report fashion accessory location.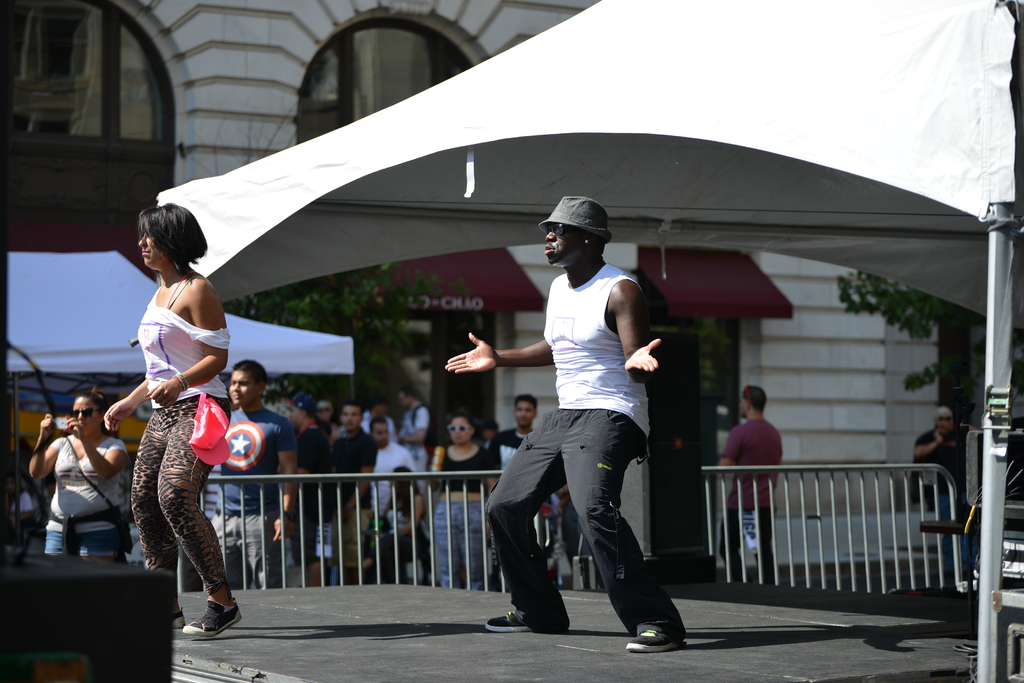
Report: <box>63,405,109,416</box>.
